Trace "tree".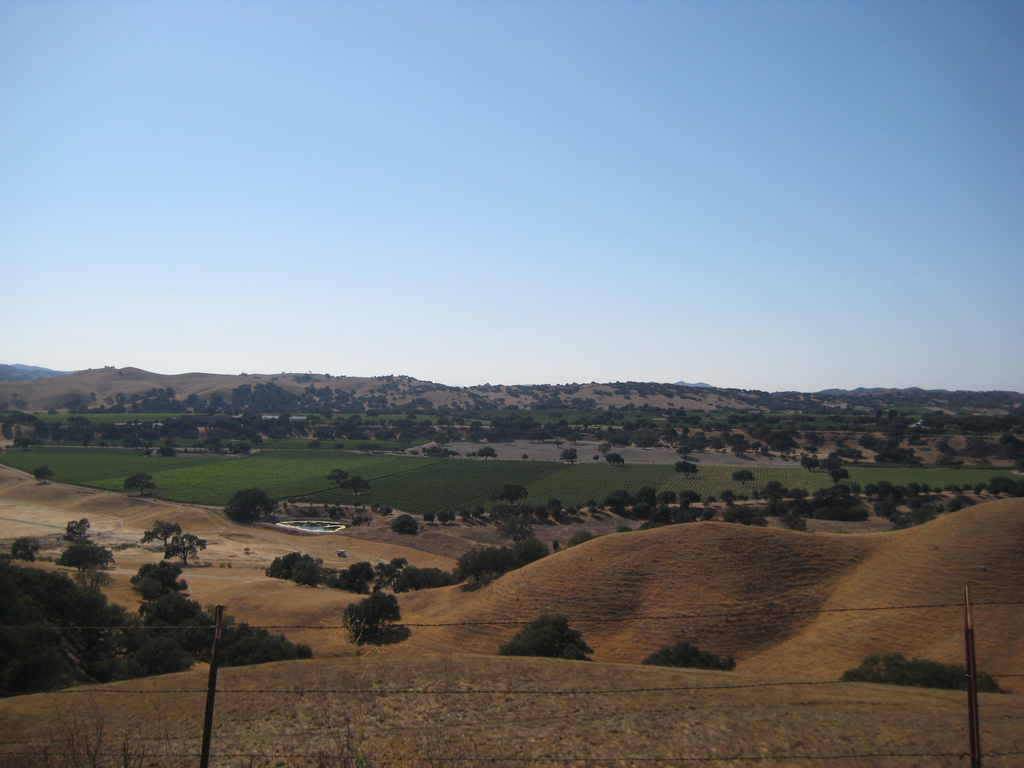
Traced to [202,599,316,669].
